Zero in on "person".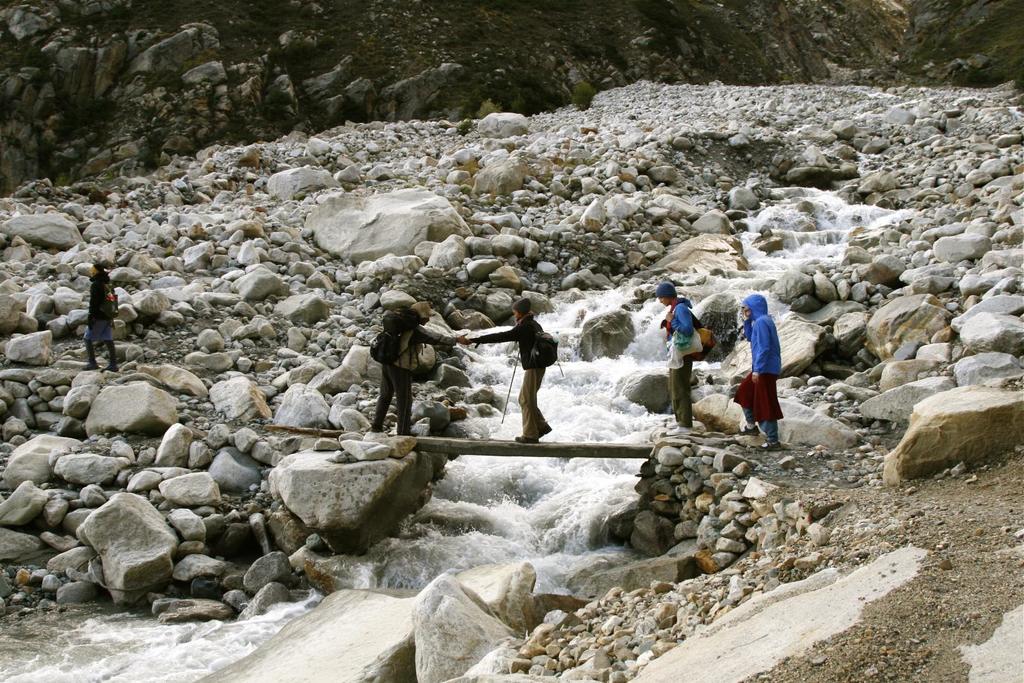
Zeroed in: bbox(374, 295, 463, 433).
